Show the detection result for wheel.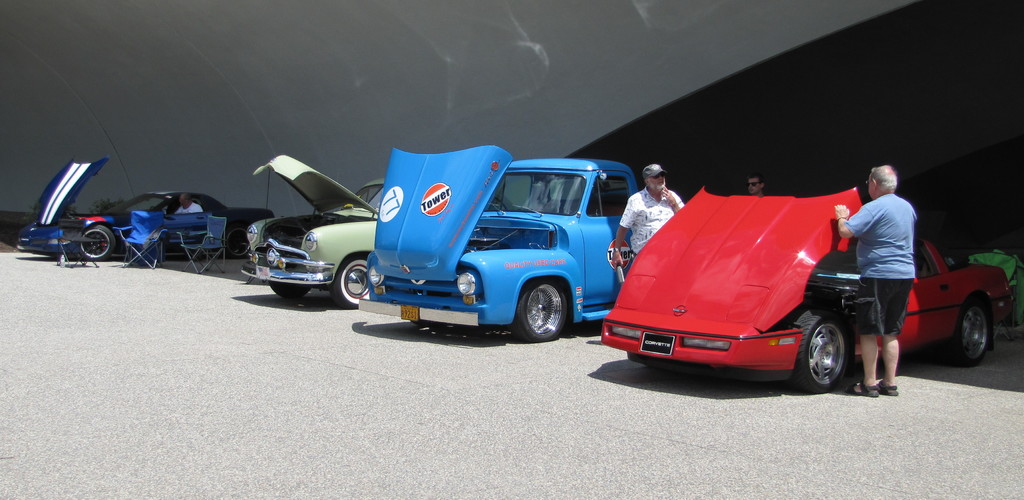
BBox(954, 292, 1000, 369).
